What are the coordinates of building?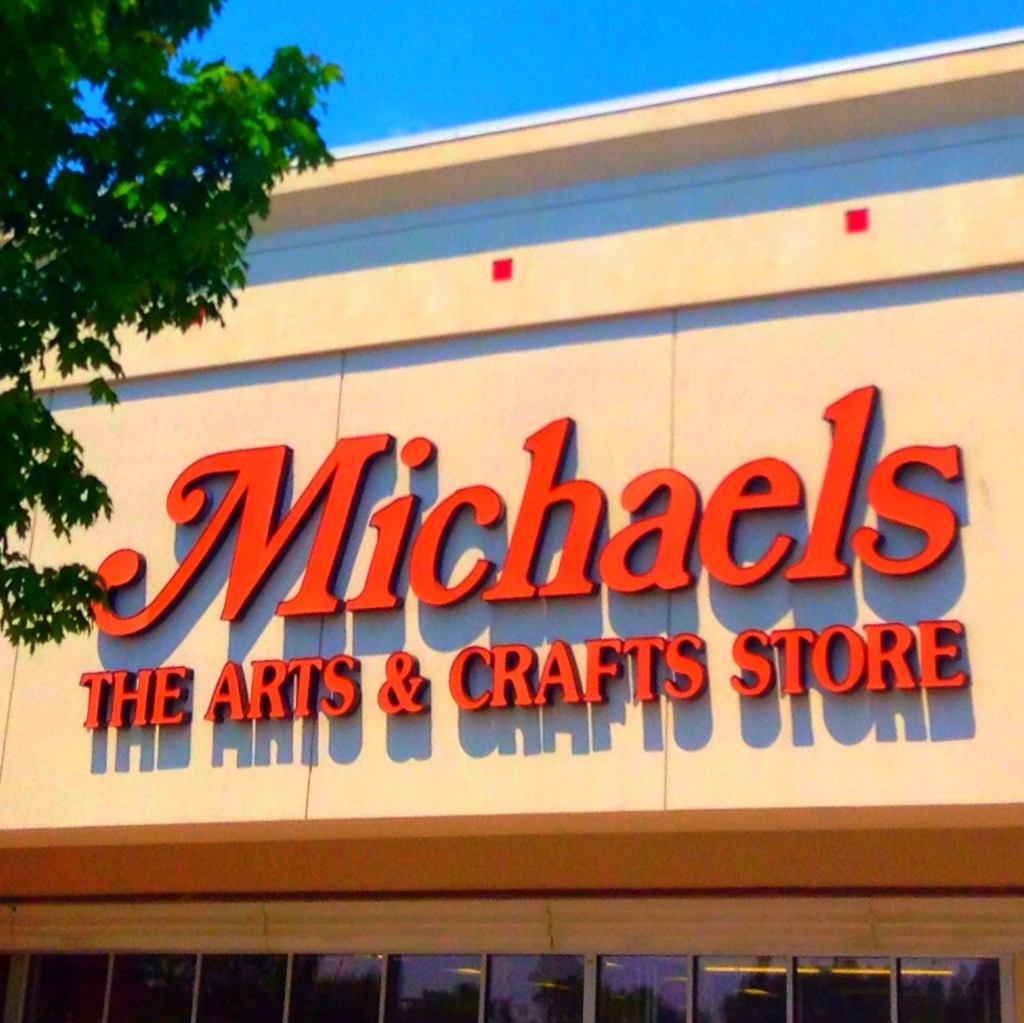
region(0, 23, 1023, 1021).
